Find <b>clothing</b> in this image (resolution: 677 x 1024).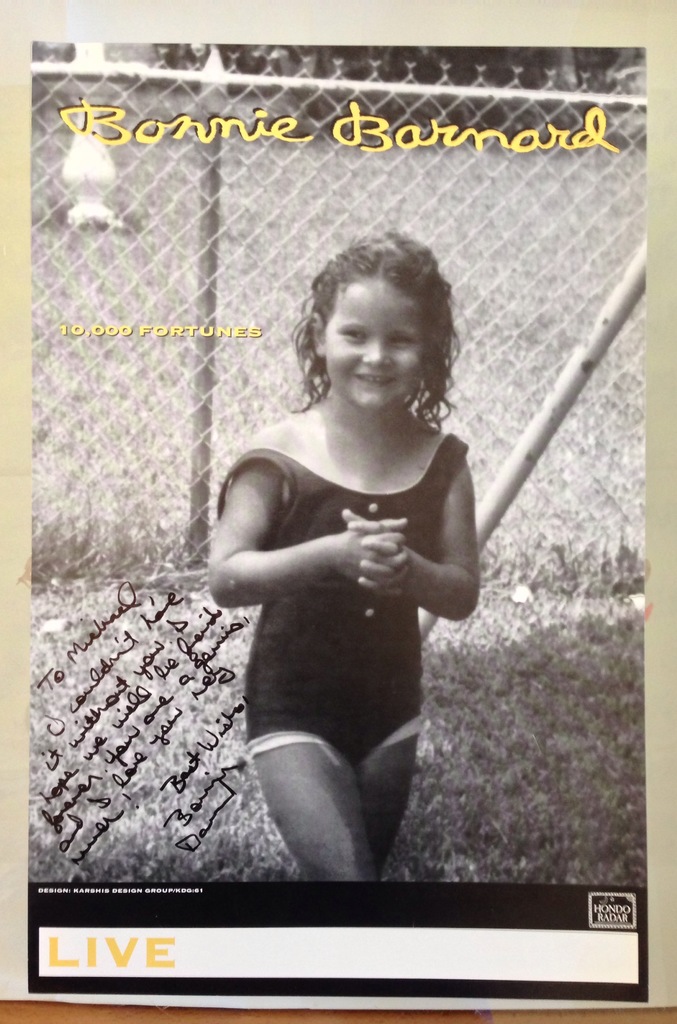
l=177, t=355, r=516, b=915.
